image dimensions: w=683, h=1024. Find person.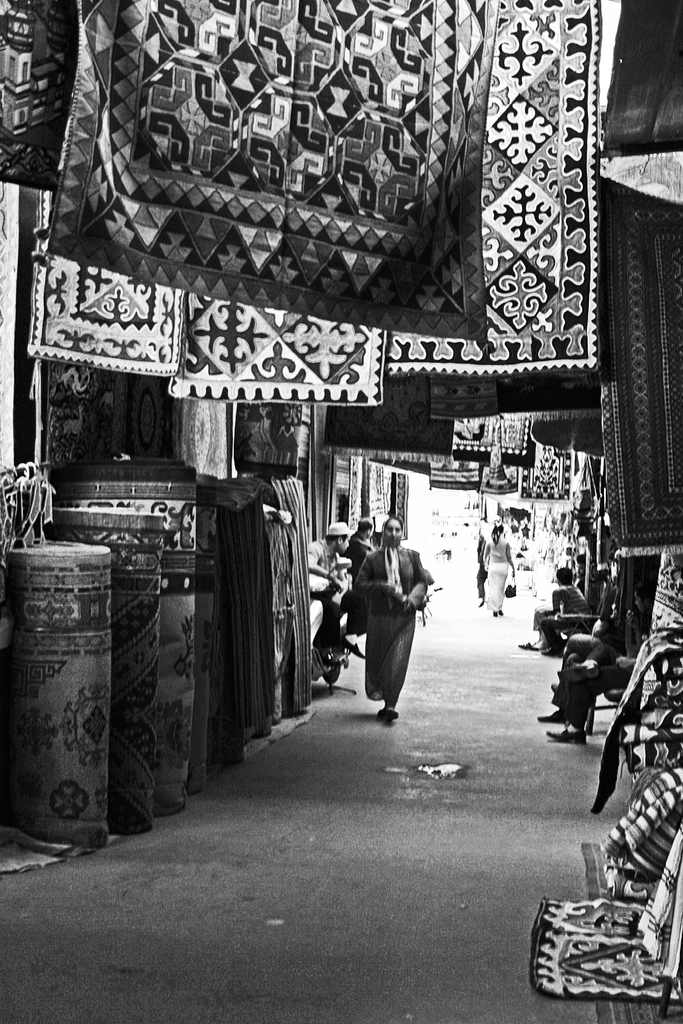
(351, 506, 429, 730).
